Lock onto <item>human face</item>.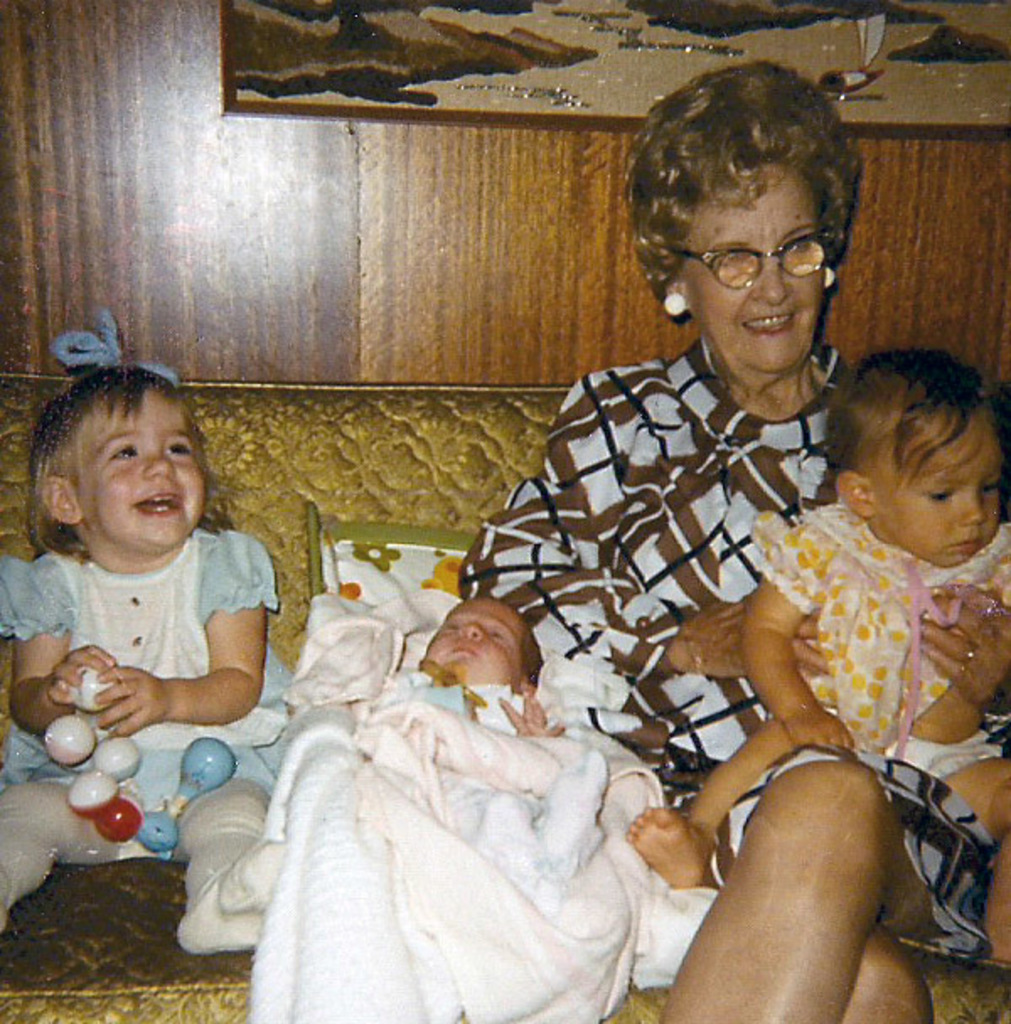
Locked: bbox=(76, 397, 202, 552).
